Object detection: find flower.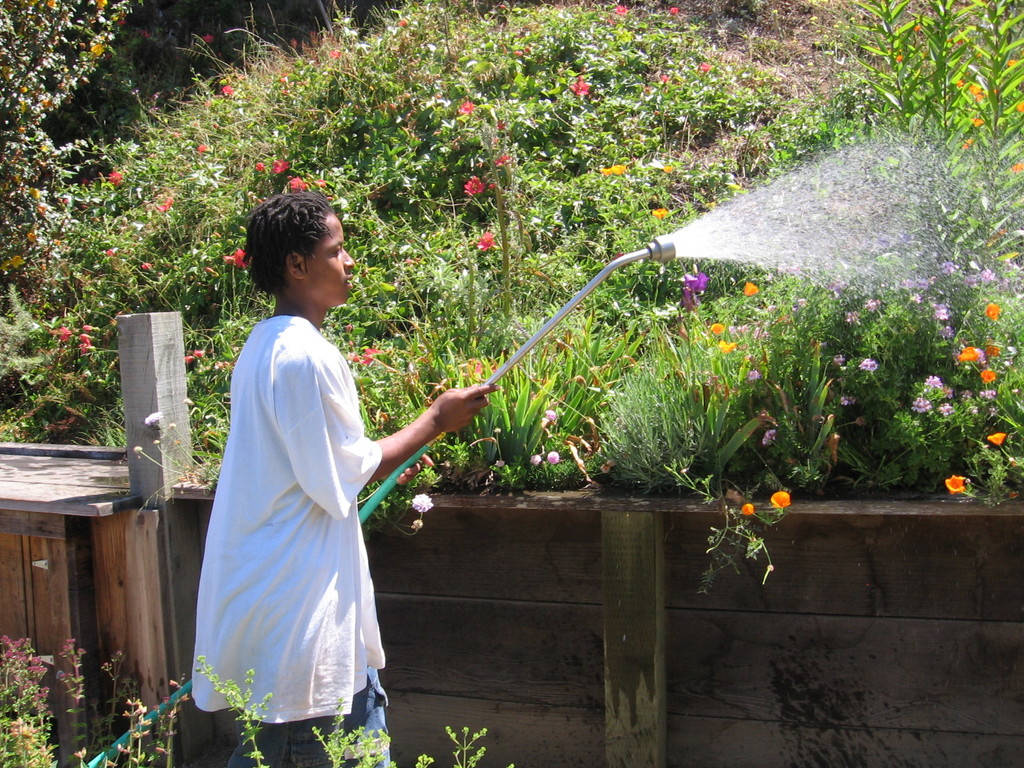
locate(771, 490, 789, 509).
